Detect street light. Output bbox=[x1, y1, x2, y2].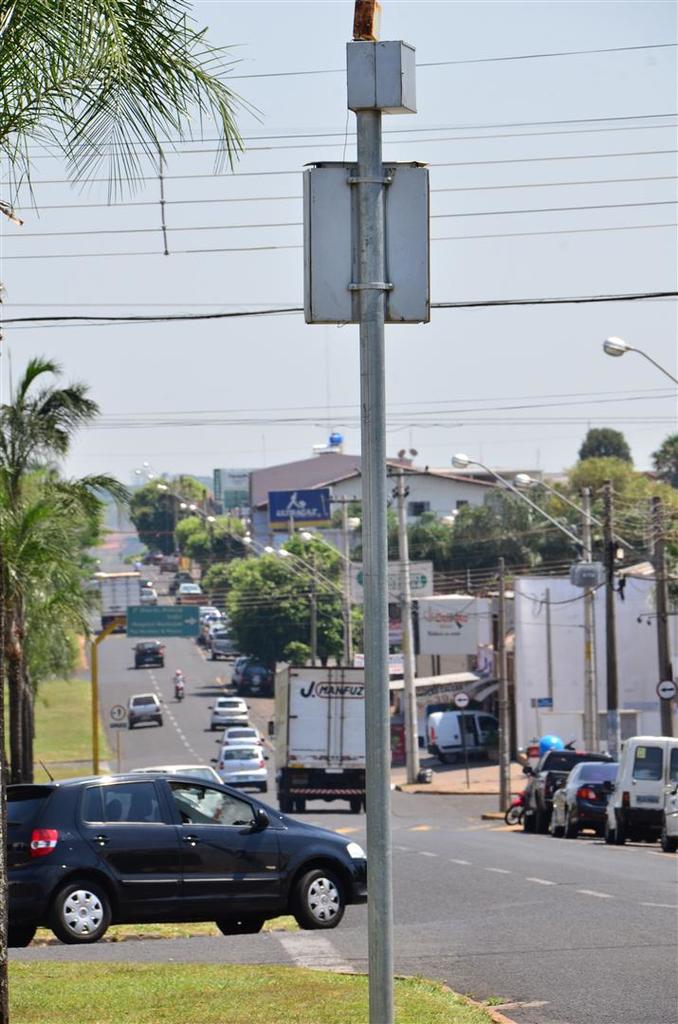
bbox=[505, 471, 642, 763].
